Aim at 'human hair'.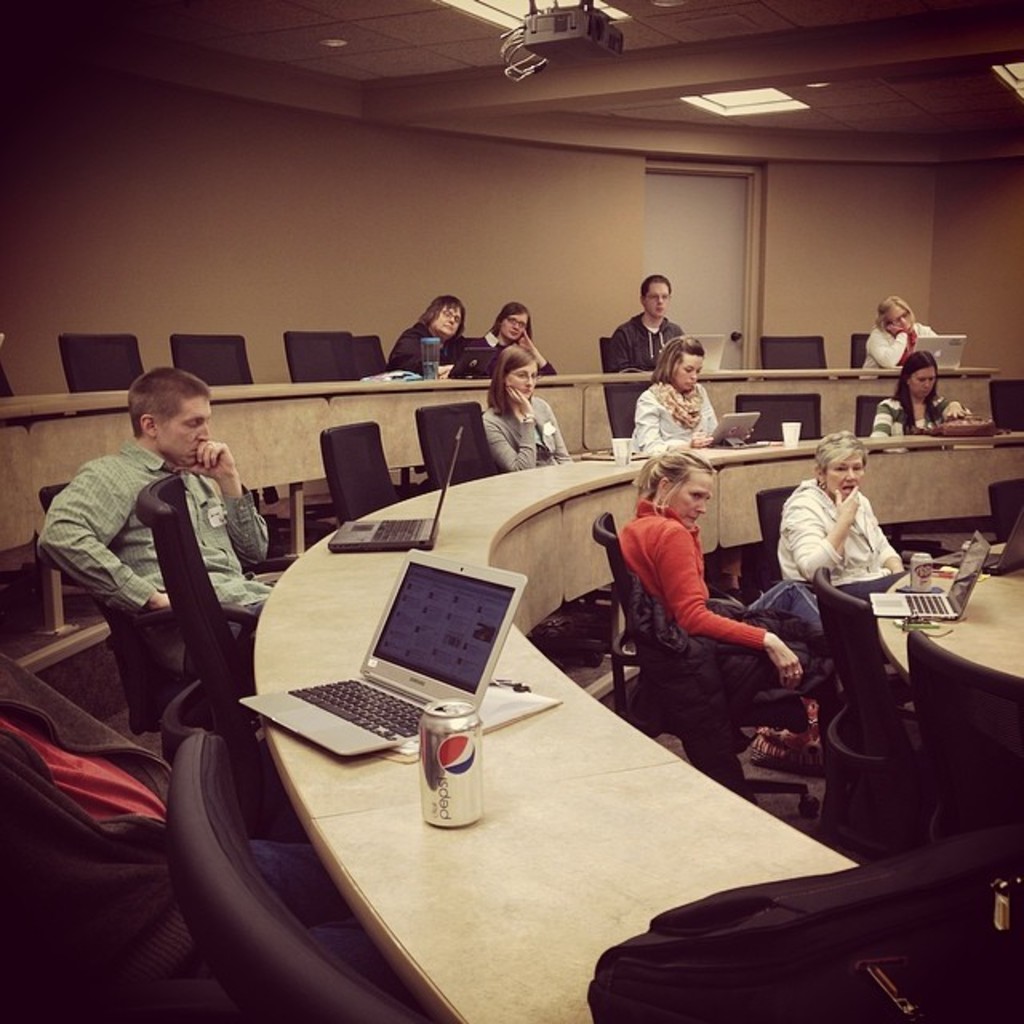
Aimed at [left=877, top=296, right=910, bottom=333].
